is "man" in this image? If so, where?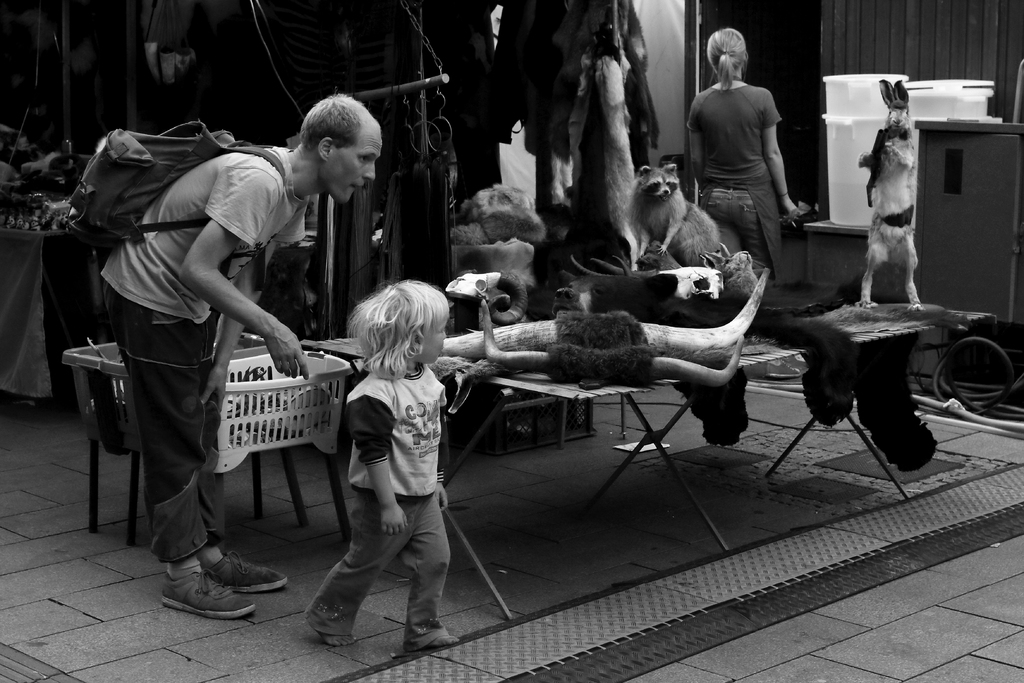
Yes, at [x1=58, y1=92, x2=386, y2=621].
